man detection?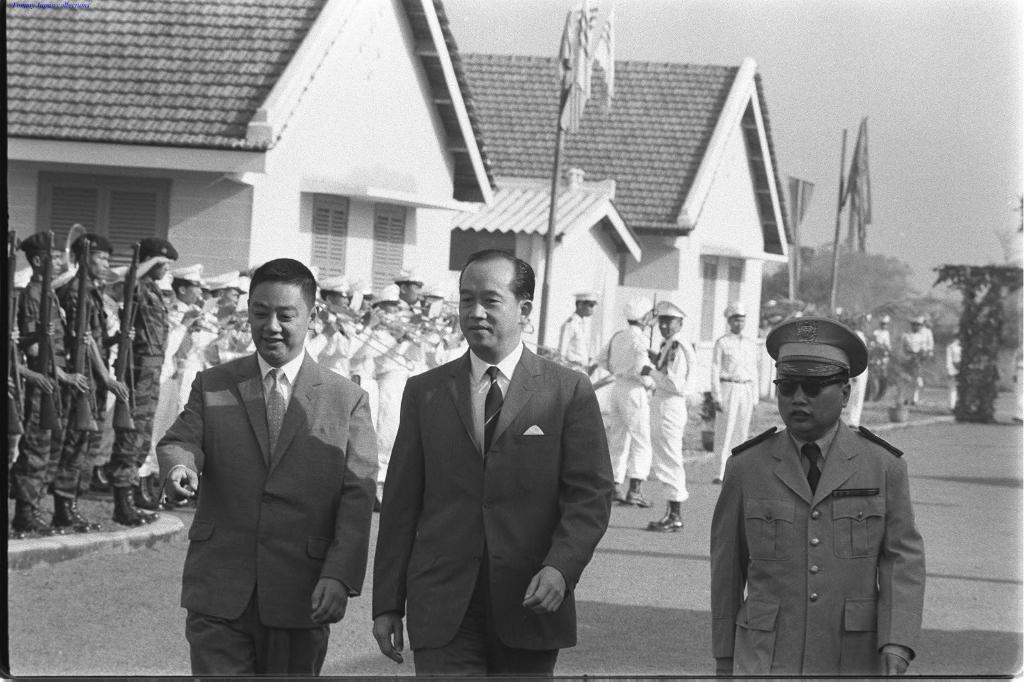
x1=370 y1=251 x2=616 y2=676
